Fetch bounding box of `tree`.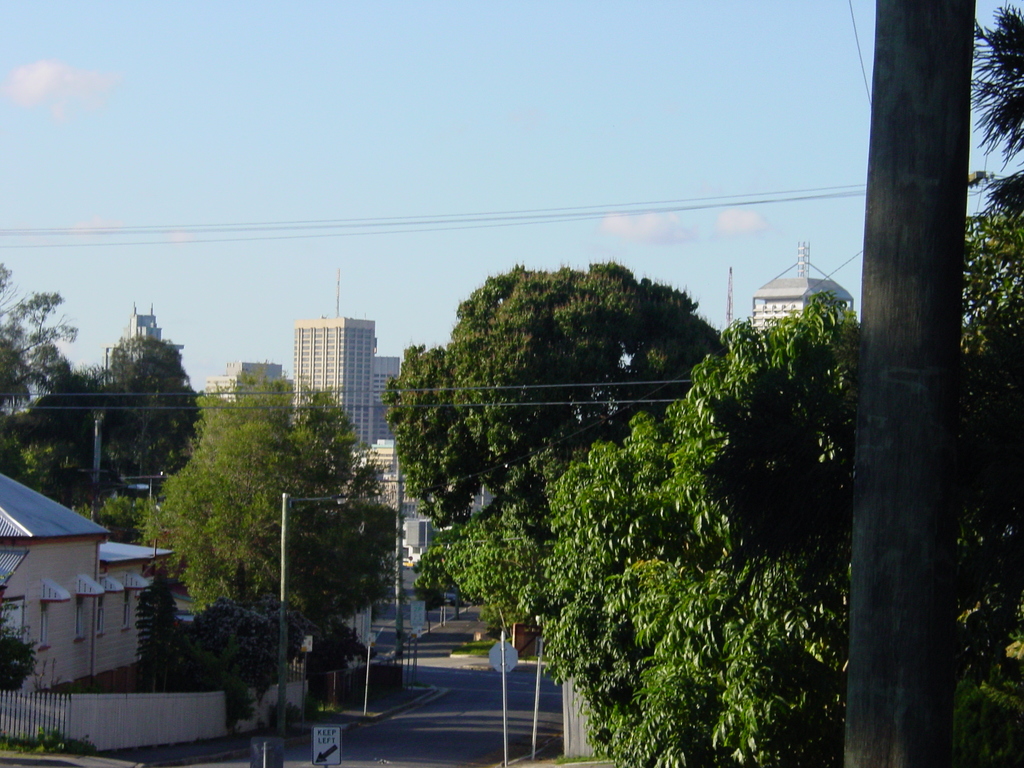
Bbox: <region>953, 0, 1023, 767</region>.
